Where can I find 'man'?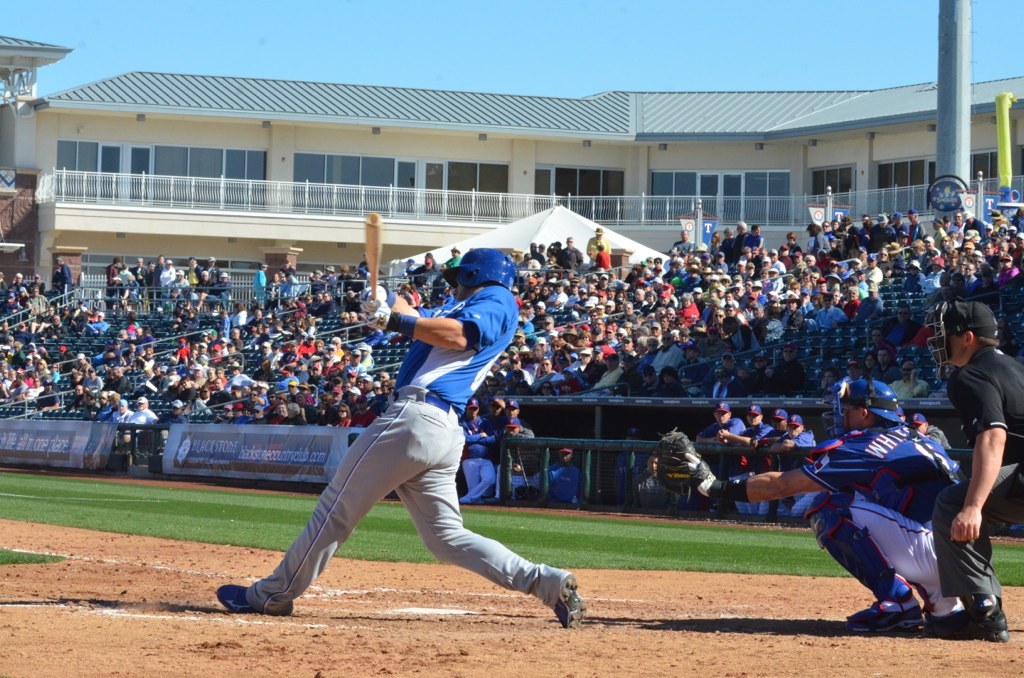
You can find it at [left=965, top=241, right=976, bottom=254].
